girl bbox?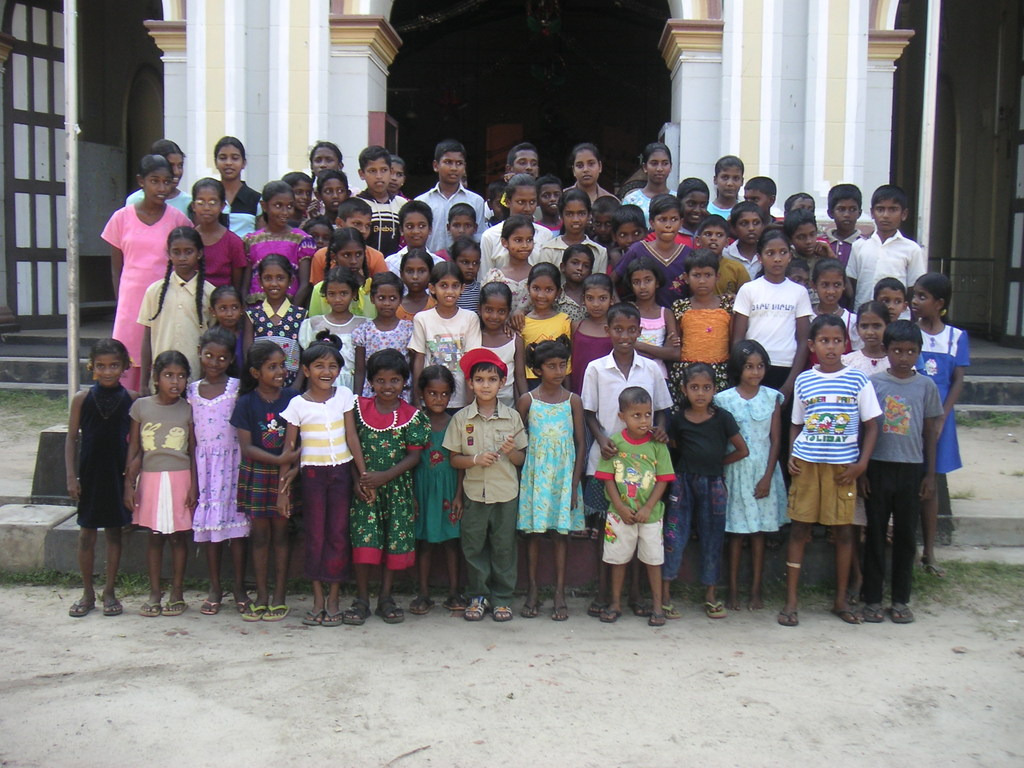
<bbox>189, 179, 247, 296</bbox>
